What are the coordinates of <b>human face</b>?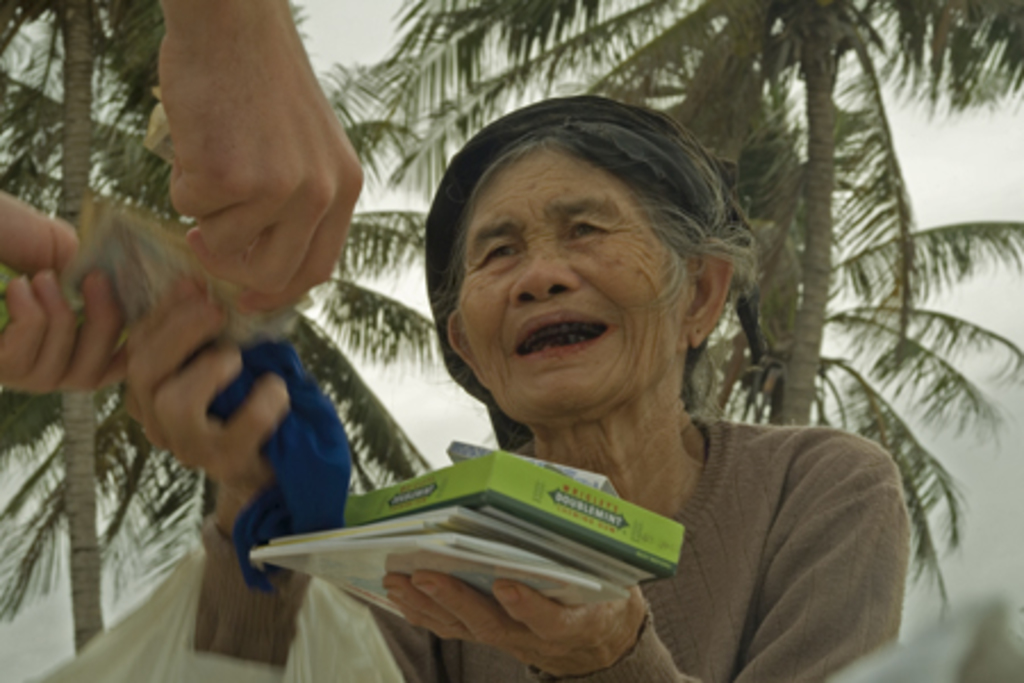
crop(460, 148, 689, 419).
